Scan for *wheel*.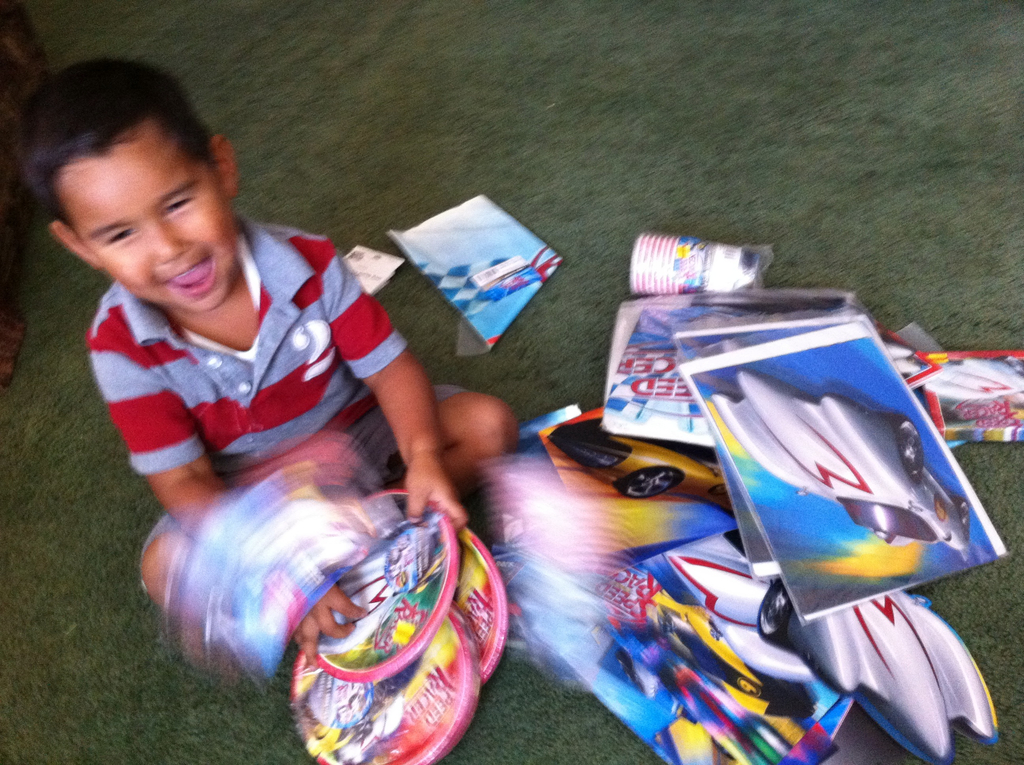
Scan result: [x1=617, y1=468, x2=676, y2=499].
